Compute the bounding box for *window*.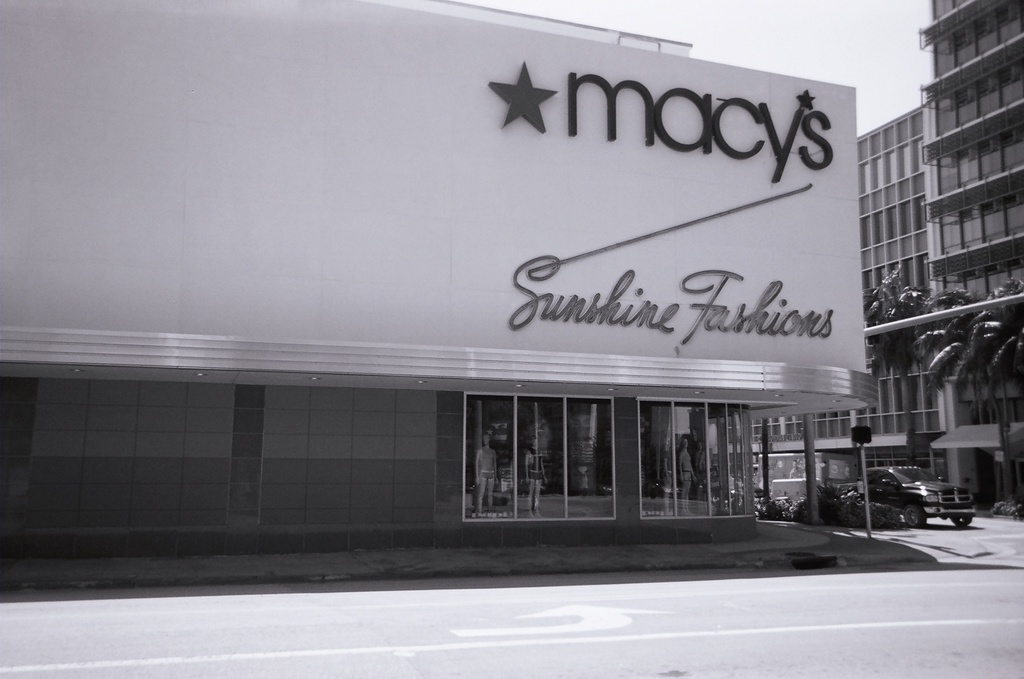
bbox(917, 255, 934, 286).
